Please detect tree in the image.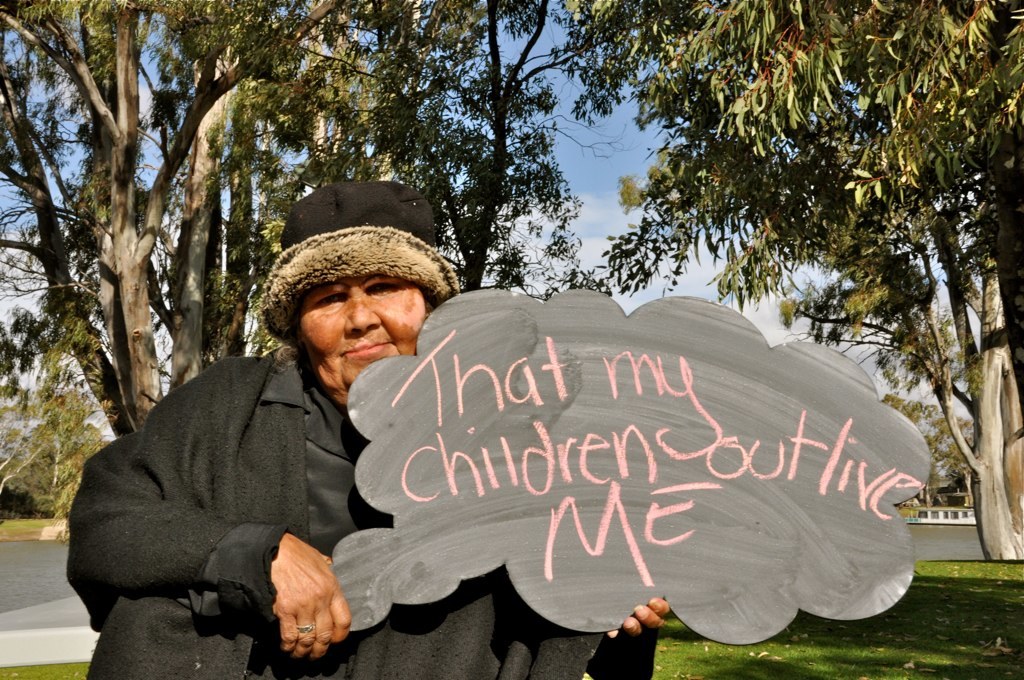
locate(542, 0, 1023, 565).
